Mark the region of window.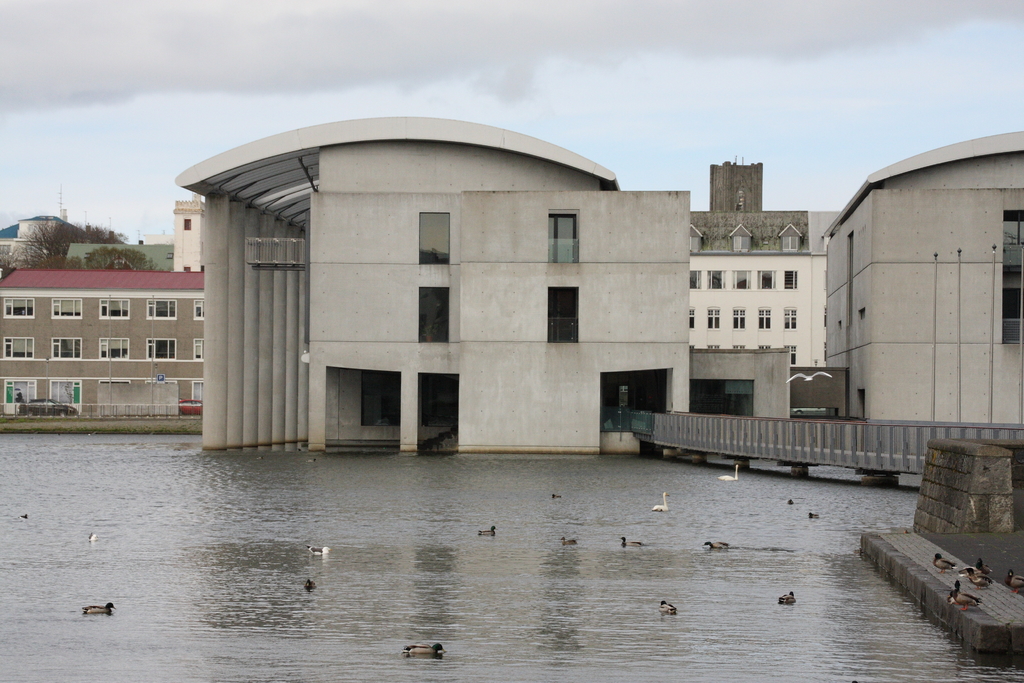
Region: (x1=730, y1=237, x2=749, y2=249).
